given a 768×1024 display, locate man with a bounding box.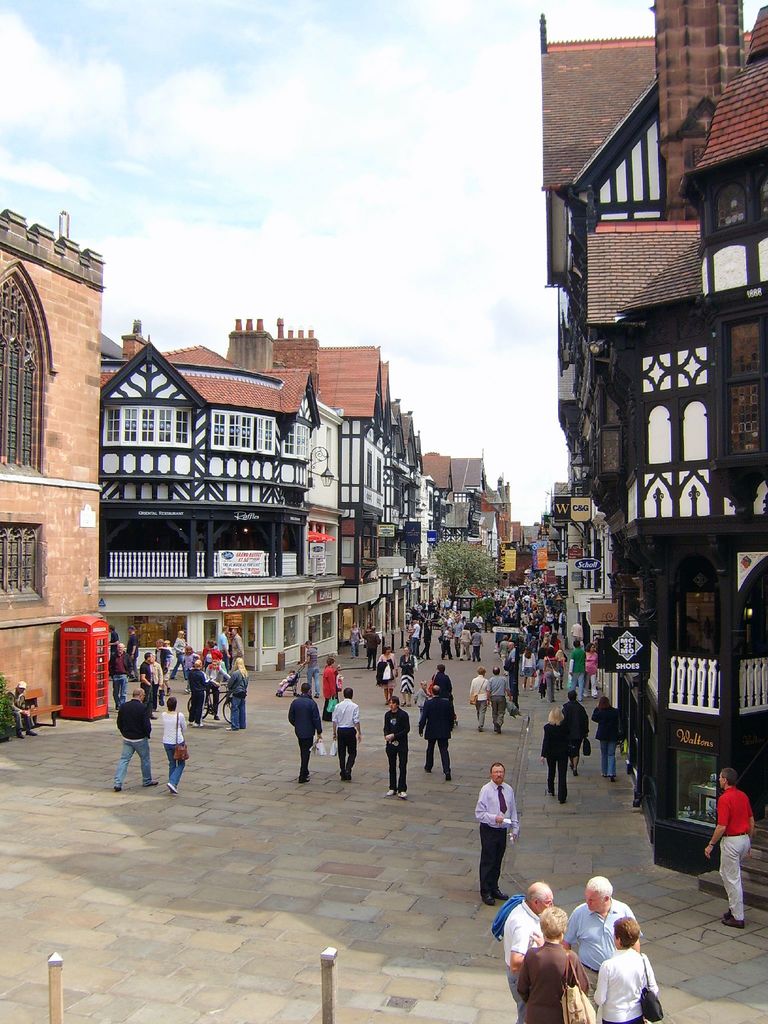
Located: 287,683,322,781.
